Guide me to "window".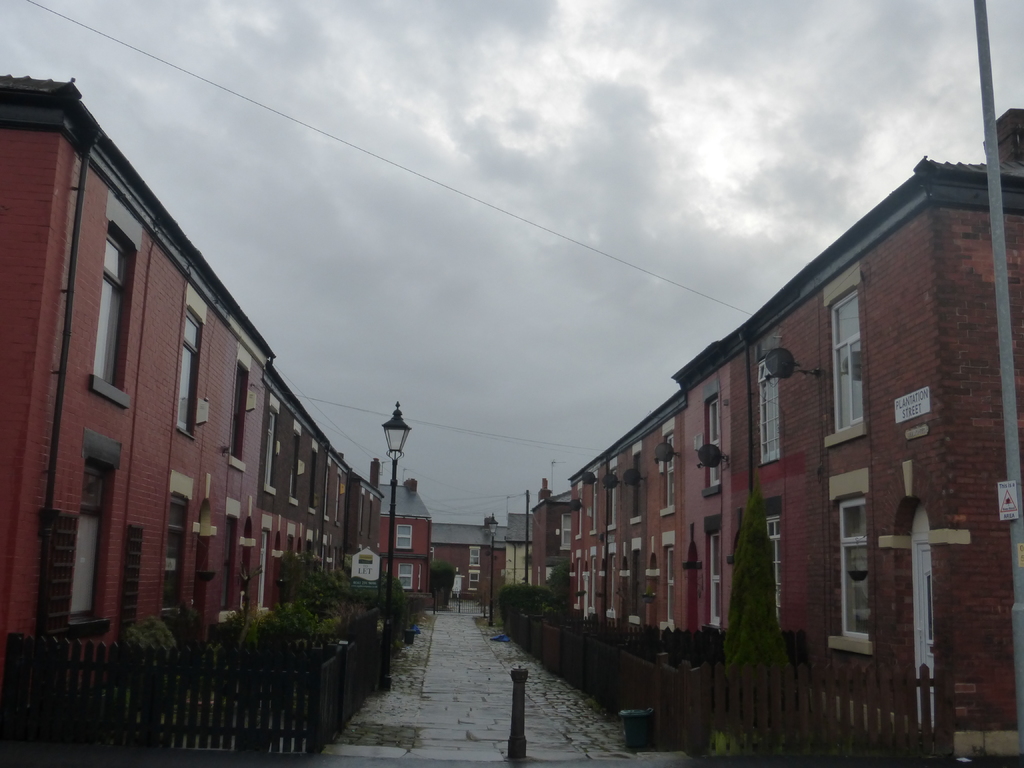
Guidance: (467, 547, 483, 570).
